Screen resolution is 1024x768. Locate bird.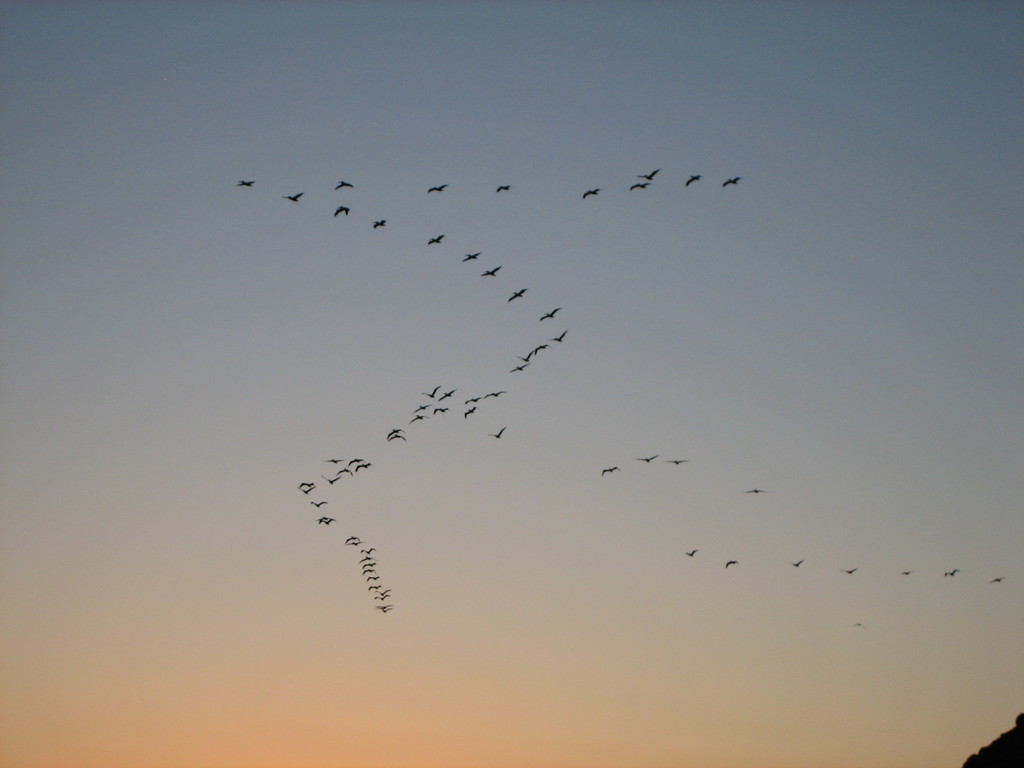
[left=537, top=340, right=548, bottom=356].
